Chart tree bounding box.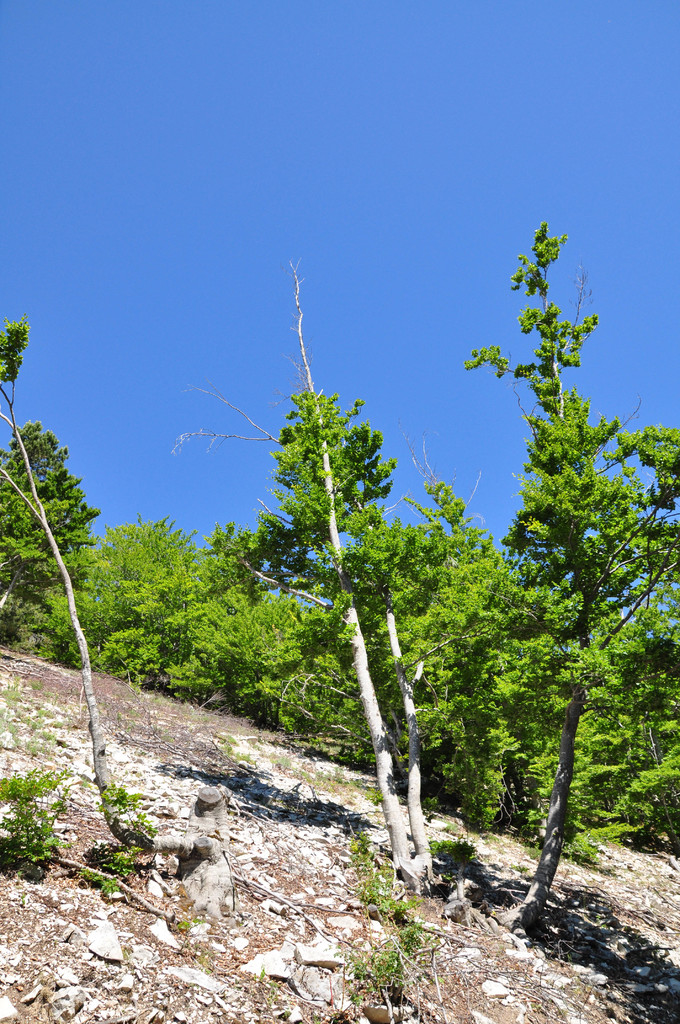
Charted: bbox=(227, 339, 463, 861).
